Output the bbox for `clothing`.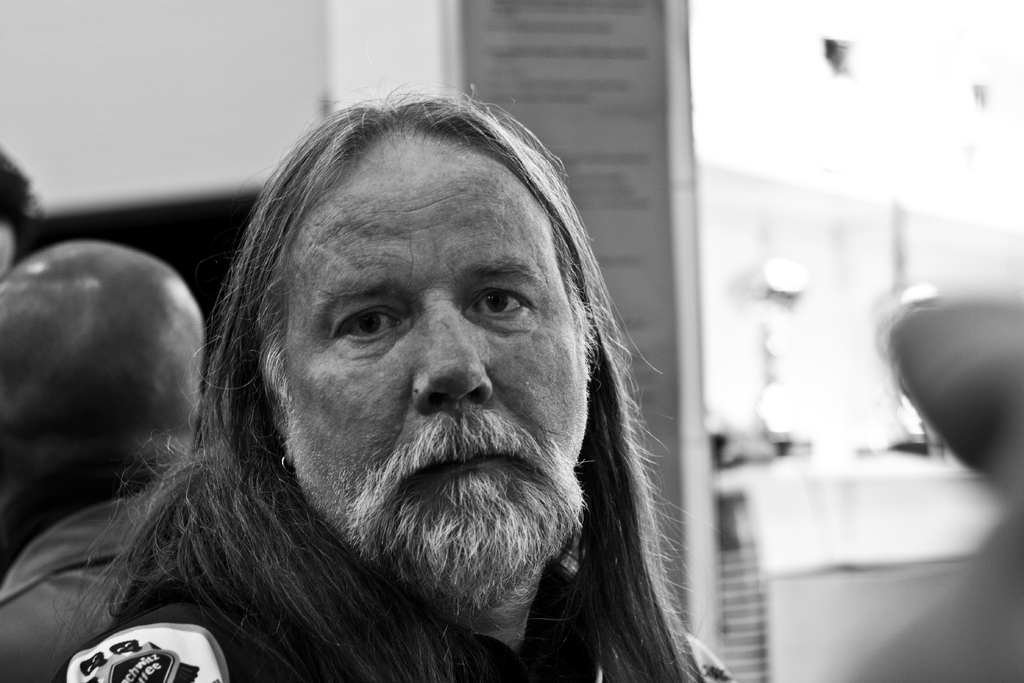
[x1=19, y1=552, x2=740, y2=682].
